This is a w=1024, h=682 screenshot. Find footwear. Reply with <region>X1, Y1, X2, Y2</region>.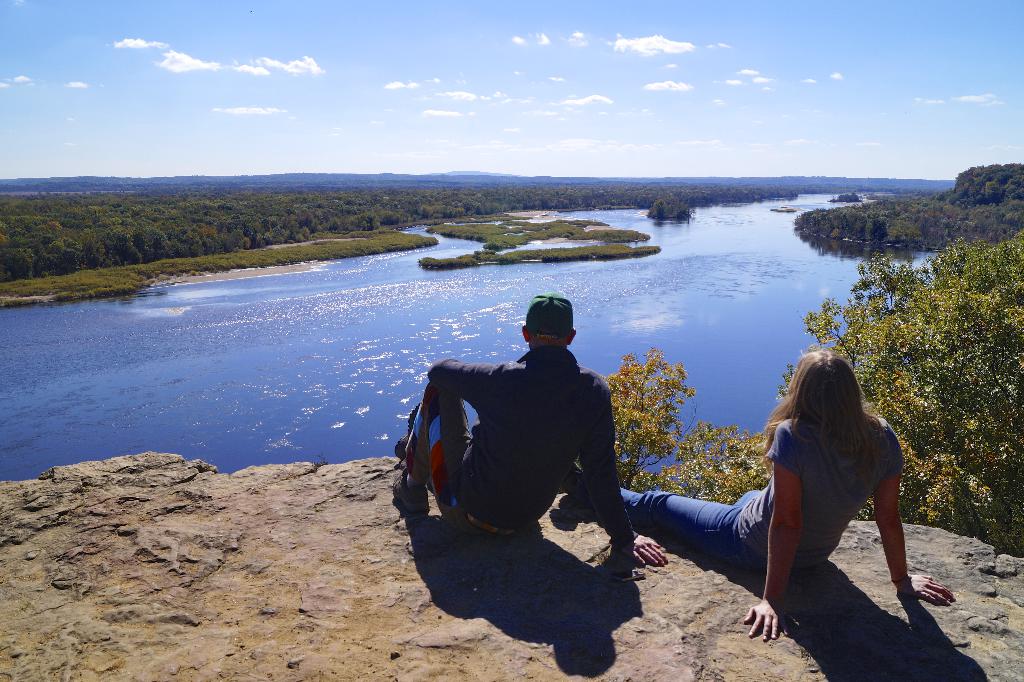
<region>390, 402, 417, 456</region>.
